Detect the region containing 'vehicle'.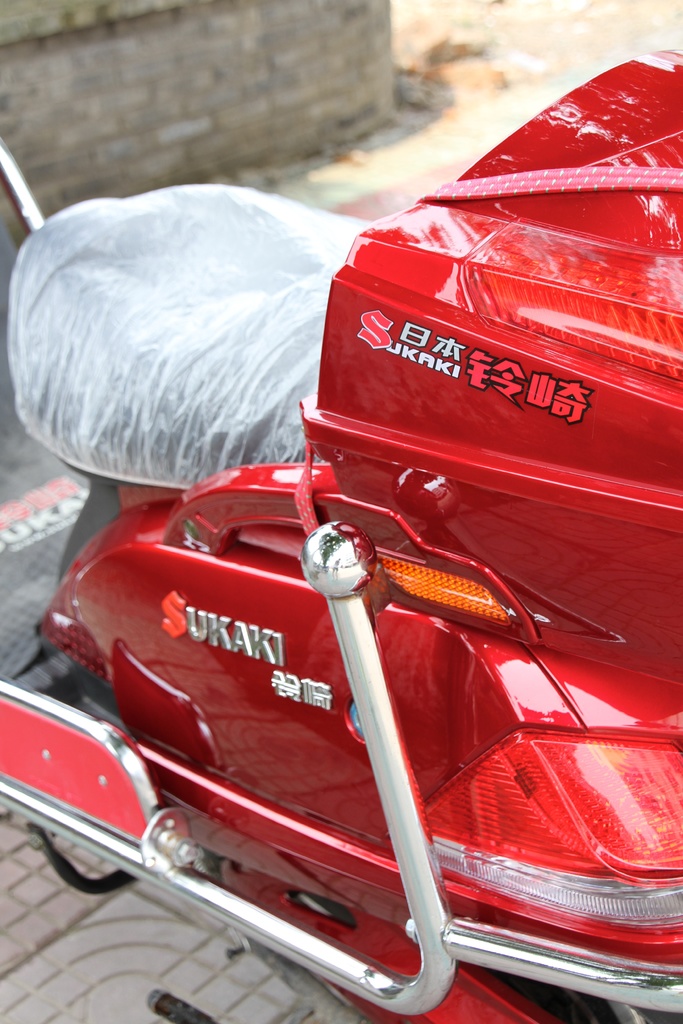
(20,242,665,996).
